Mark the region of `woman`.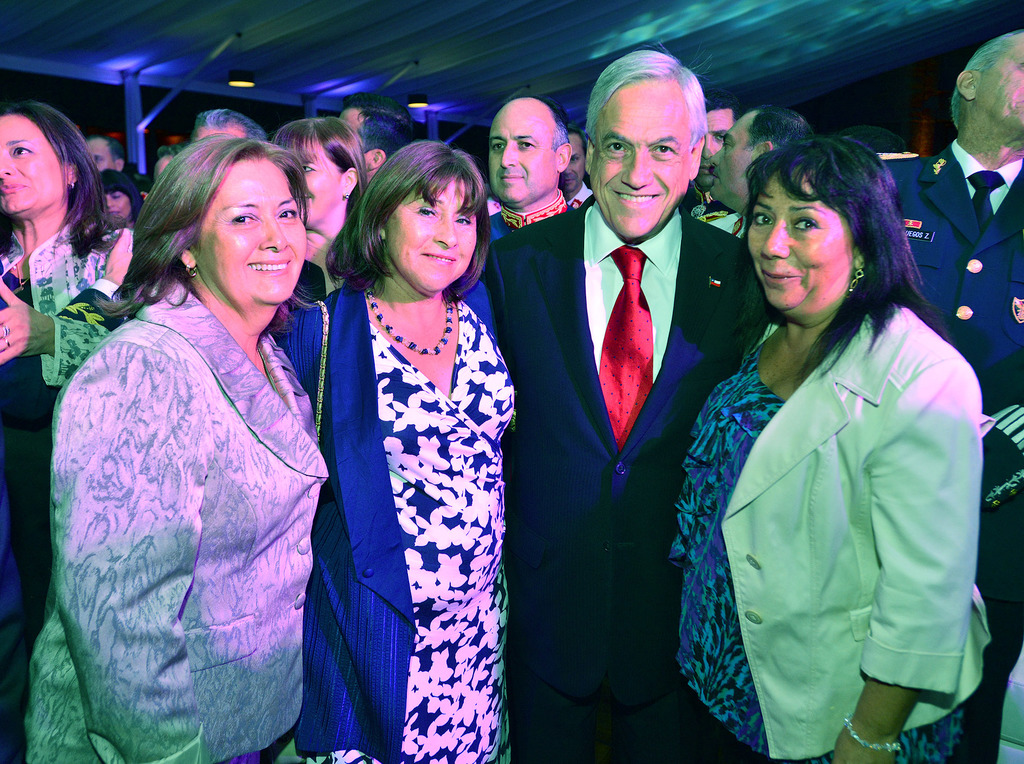
Region: box(666, 136, 995, 763).
